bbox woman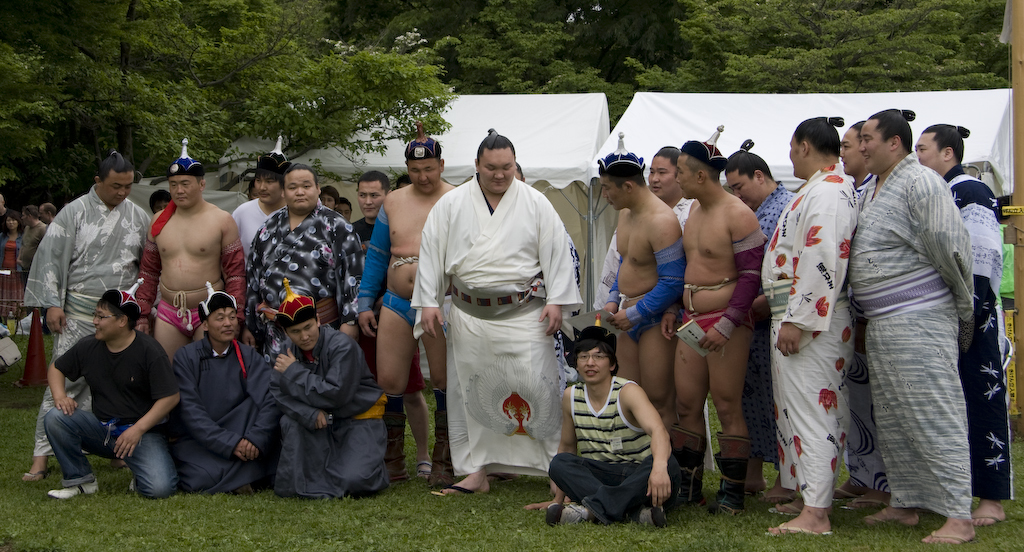
x1=0 y1=211 x2=34 y2=333
